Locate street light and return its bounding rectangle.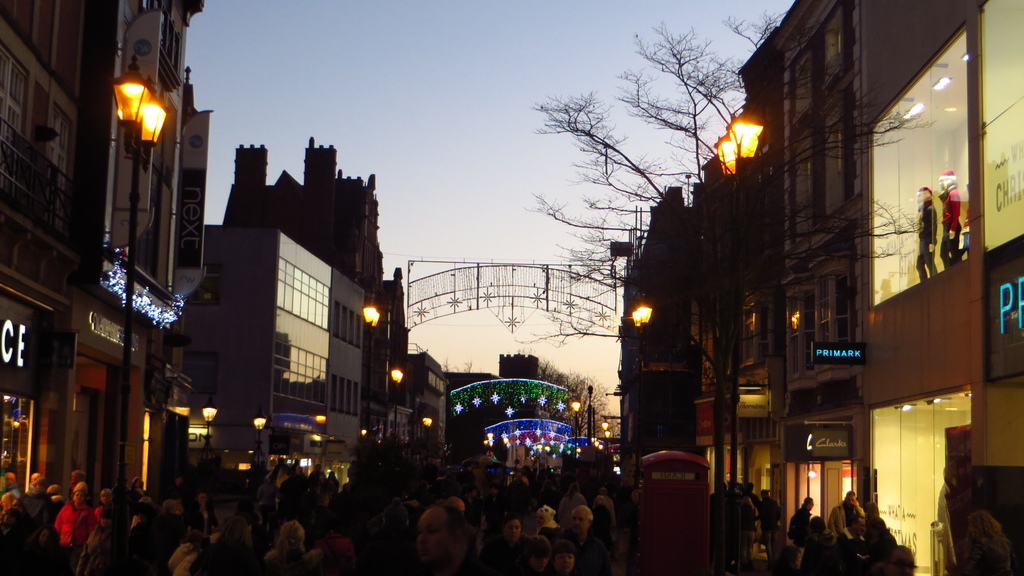
select_region(198, 400, 220, 471).
